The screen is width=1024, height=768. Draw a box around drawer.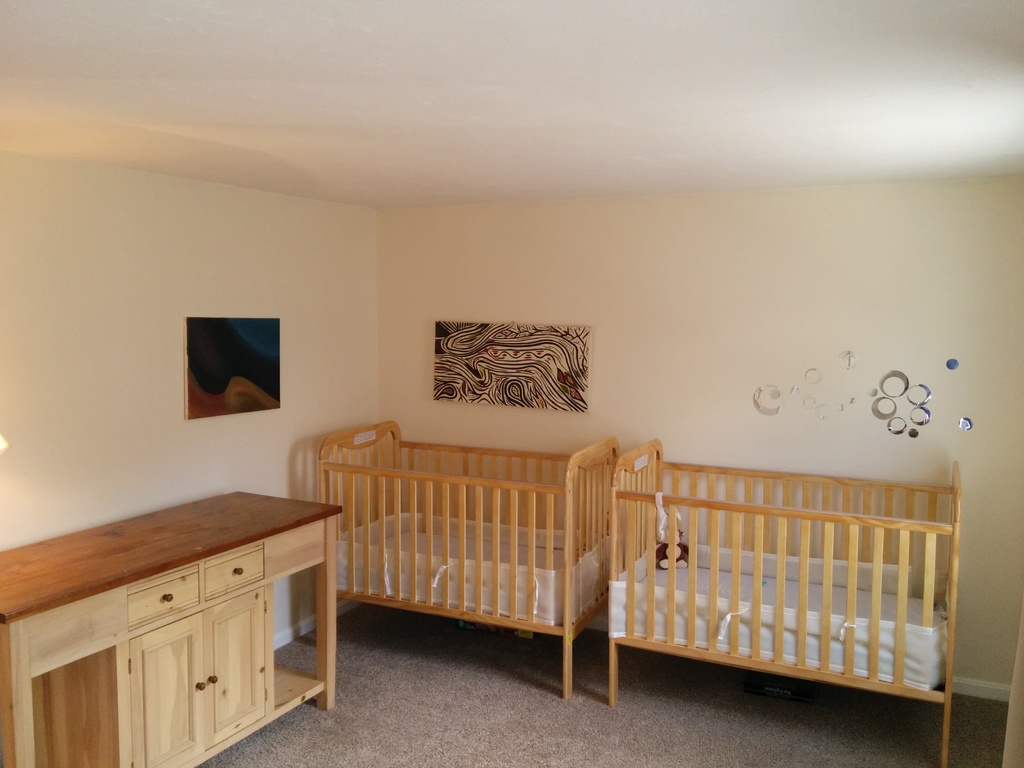
[129,561,200,633].
